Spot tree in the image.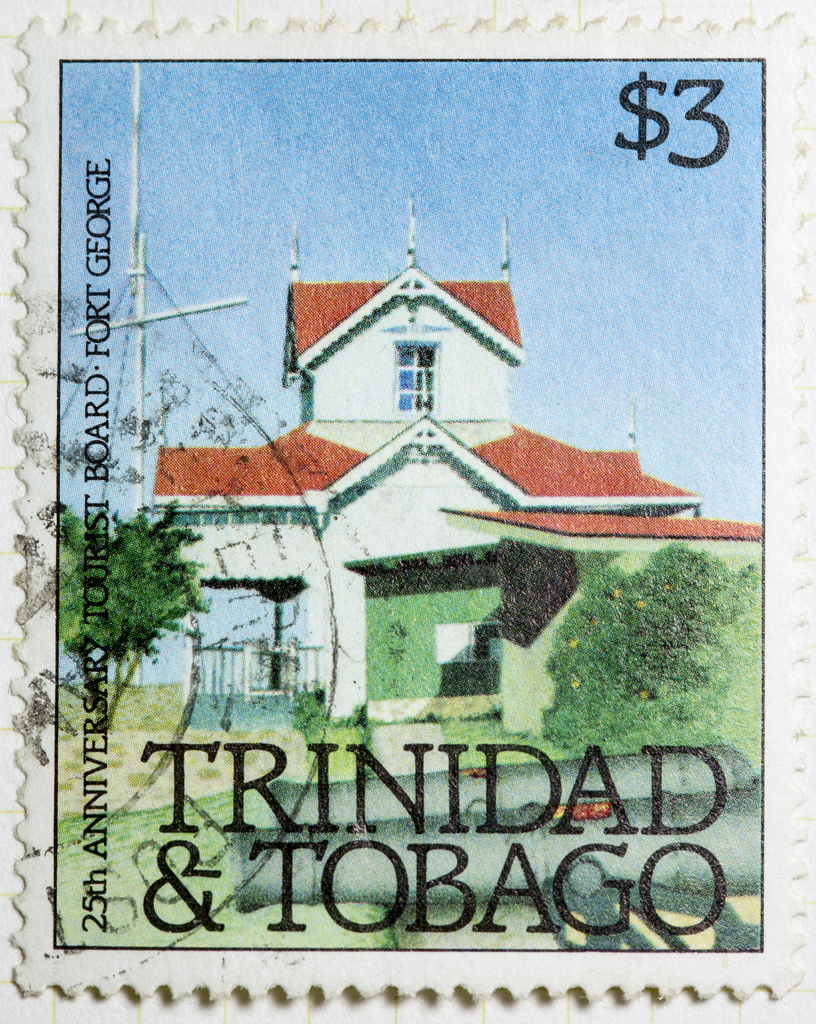
tree found at x1=69 y1=486 x2=208 y2=708.
